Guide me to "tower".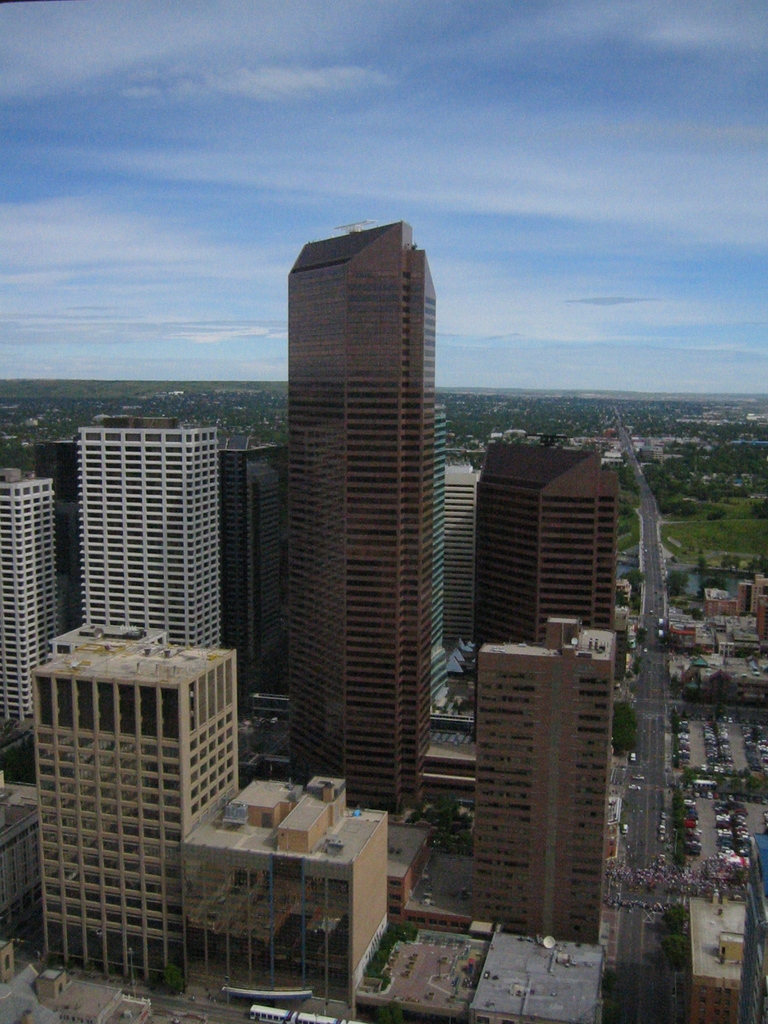
Guidance: {"x1": 472, "y1": 431, "x2": 618, "y2": 643}.
